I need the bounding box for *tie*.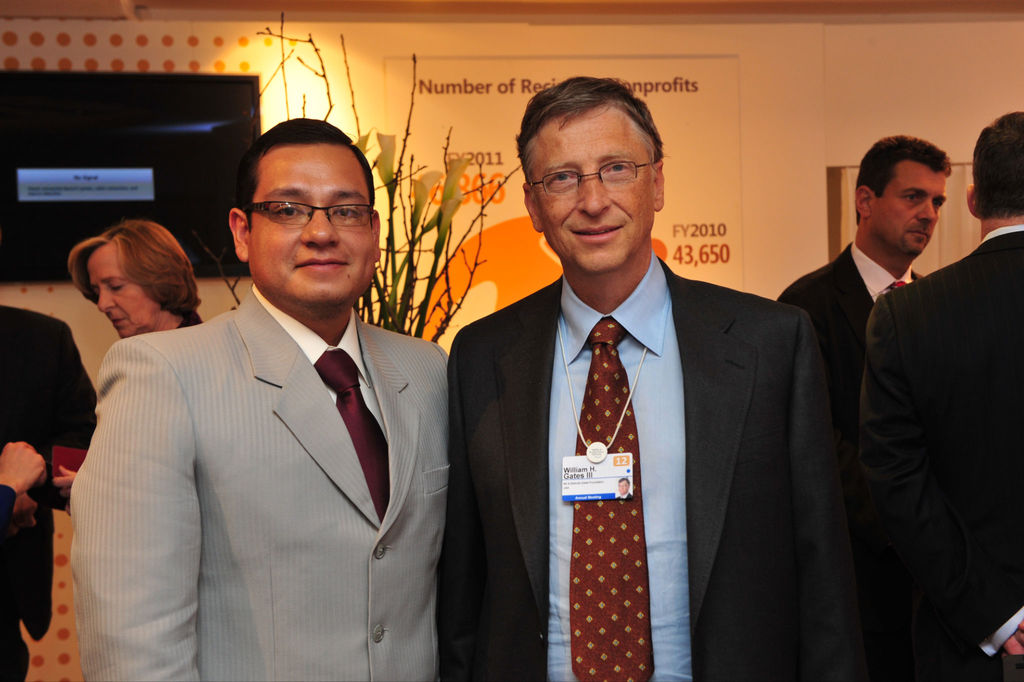
Here it is: {"left": 309, "top": 340, "right": 392, "bottom": 529}.
